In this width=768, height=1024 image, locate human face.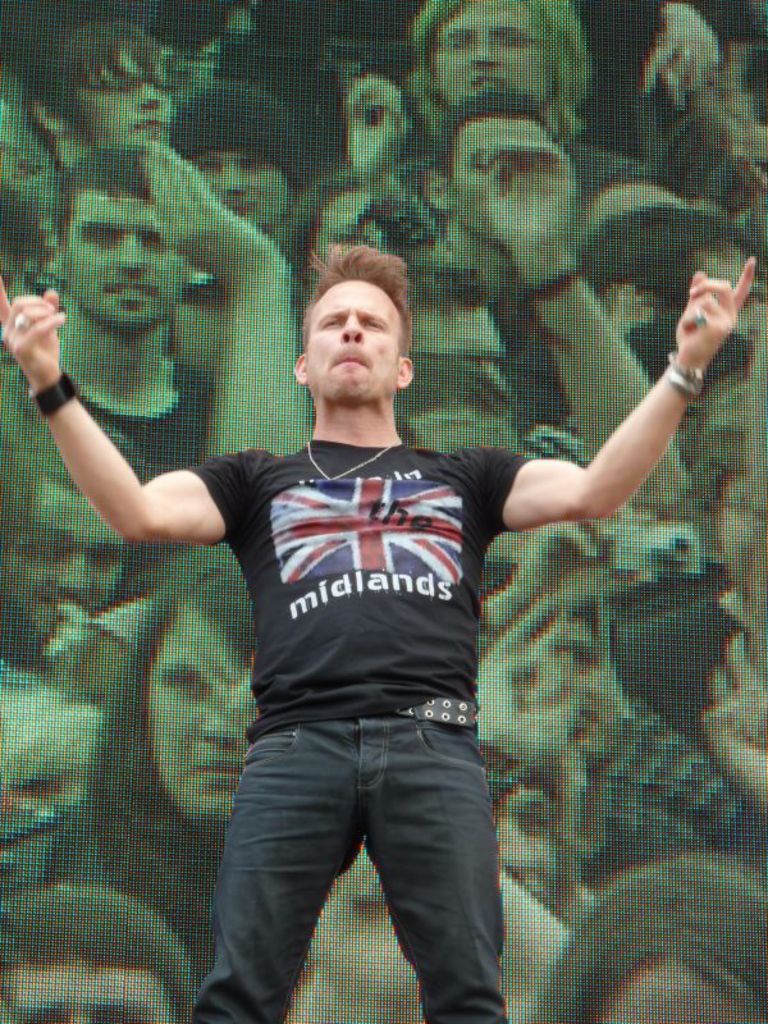
Bounding box: box(150, 609, 269, 826).
